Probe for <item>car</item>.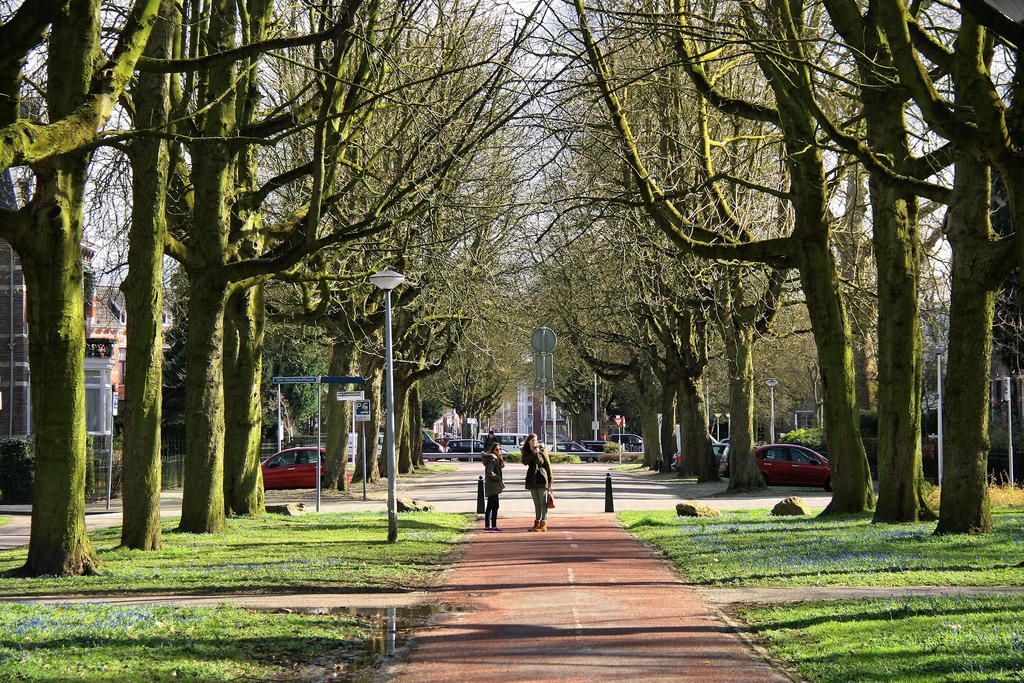
Probe result: x1=550, y1=443, x2=598, y2=463.
